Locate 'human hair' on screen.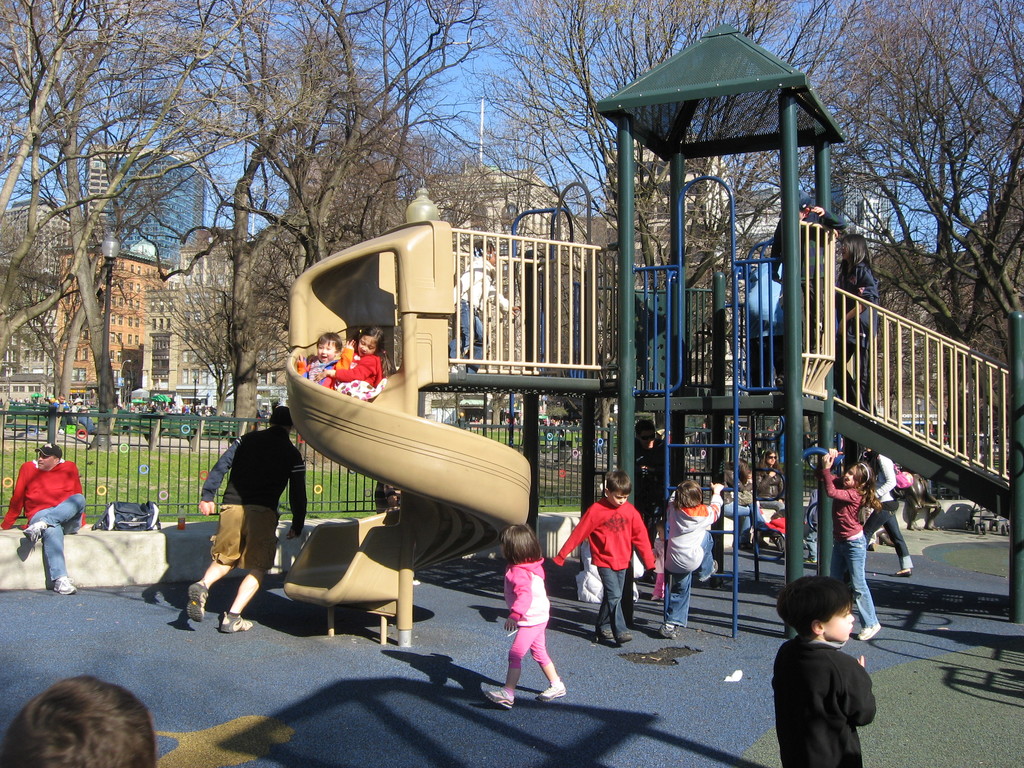
On screen at rect(39, 443, 65, 468).
